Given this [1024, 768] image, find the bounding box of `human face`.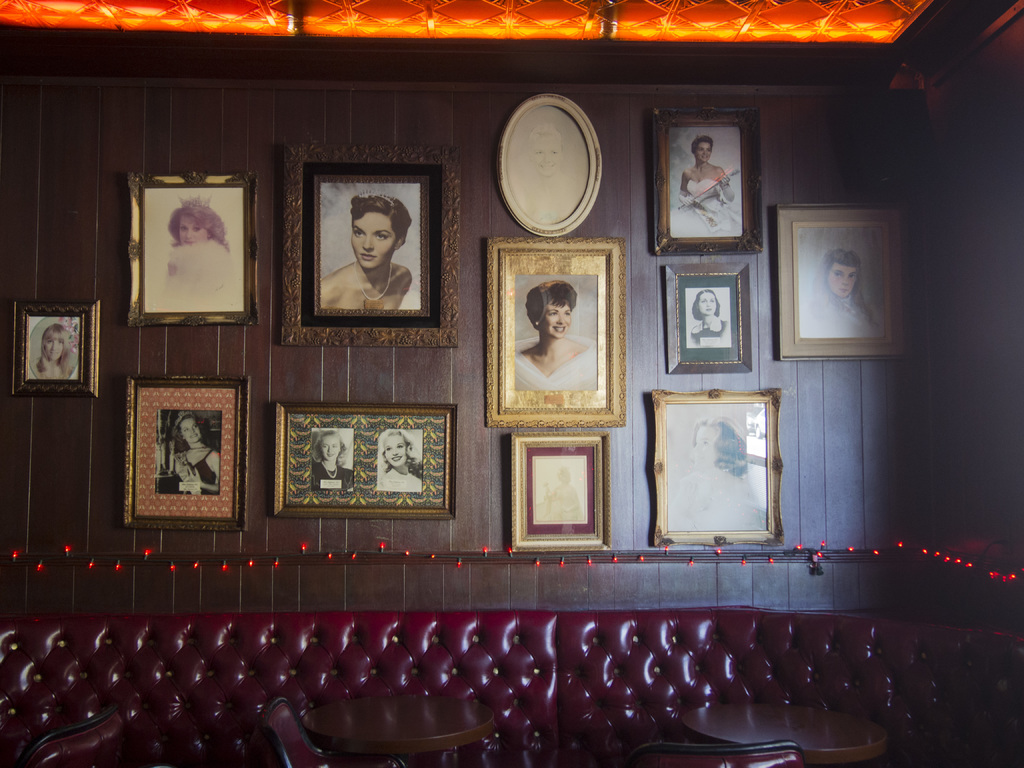
[177, 216, 207, 243].
